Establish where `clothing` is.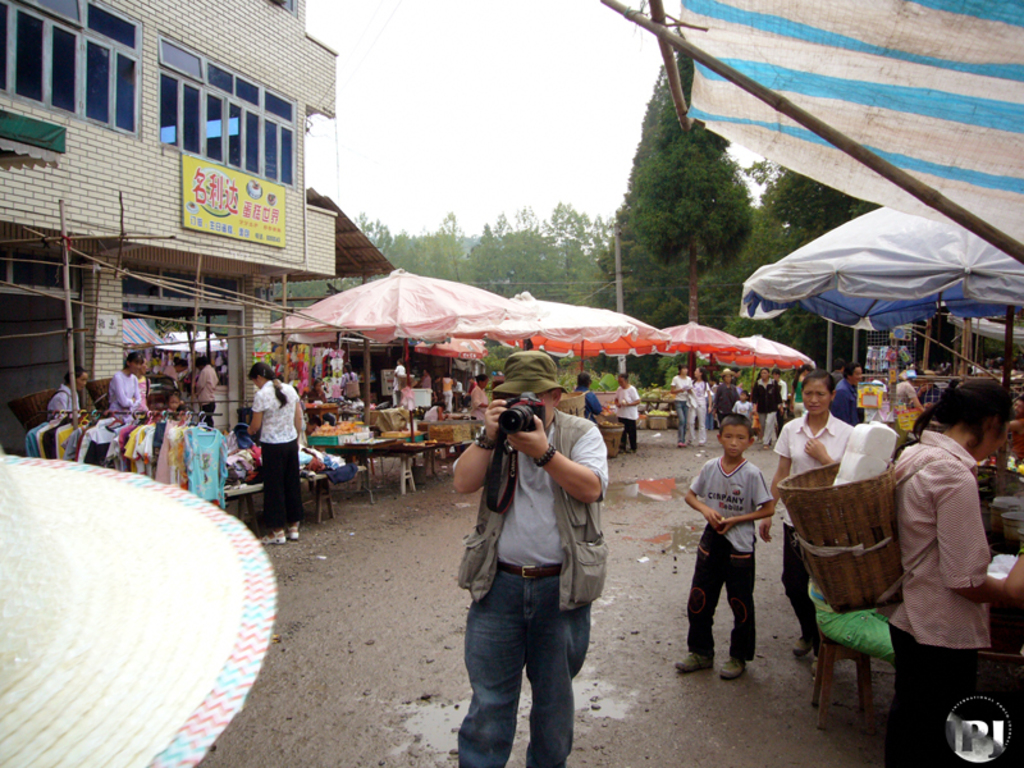
Established at (left=778, top=411, right=852, bottom=627).
